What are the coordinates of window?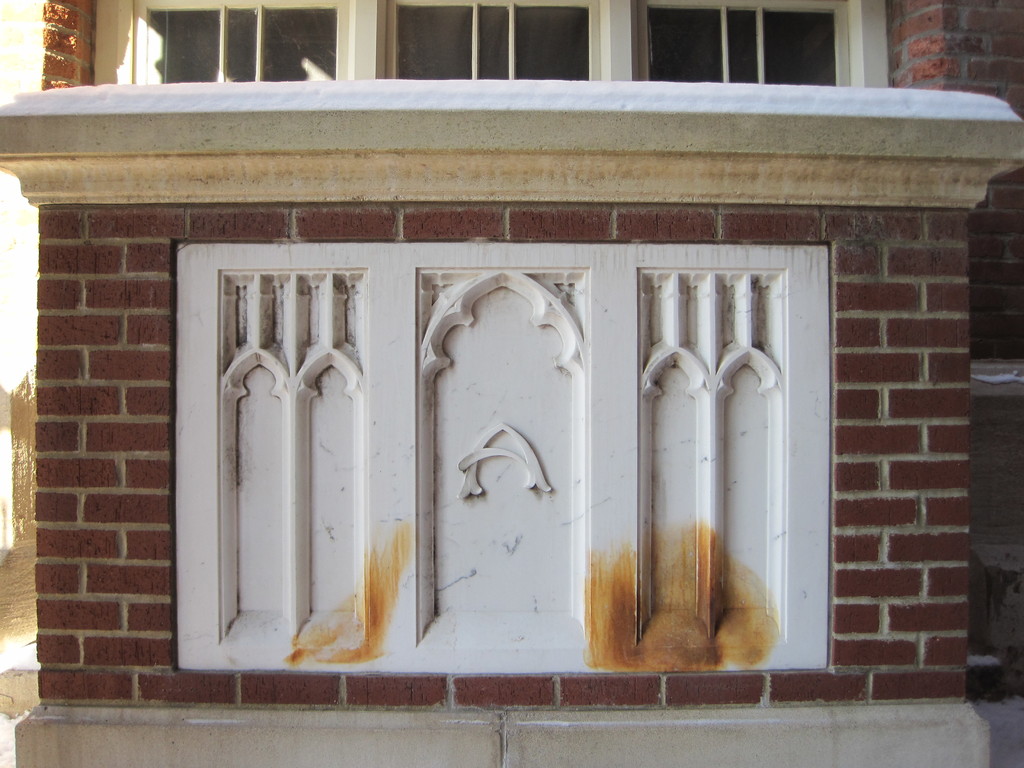
(x1=172, y1=236, x2=832, y2=679).
